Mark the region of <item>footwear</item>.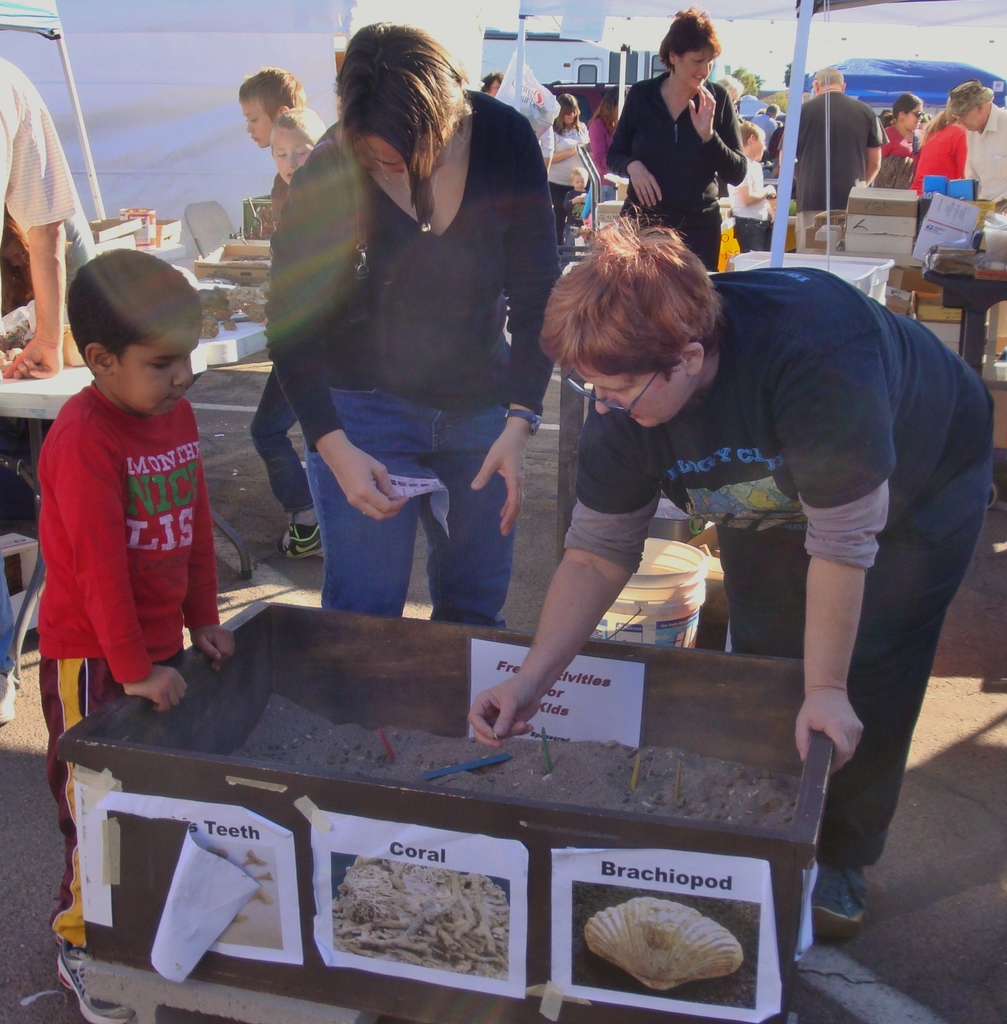
Region: [x1=47, y1=937, x2=142, y2=1023].
